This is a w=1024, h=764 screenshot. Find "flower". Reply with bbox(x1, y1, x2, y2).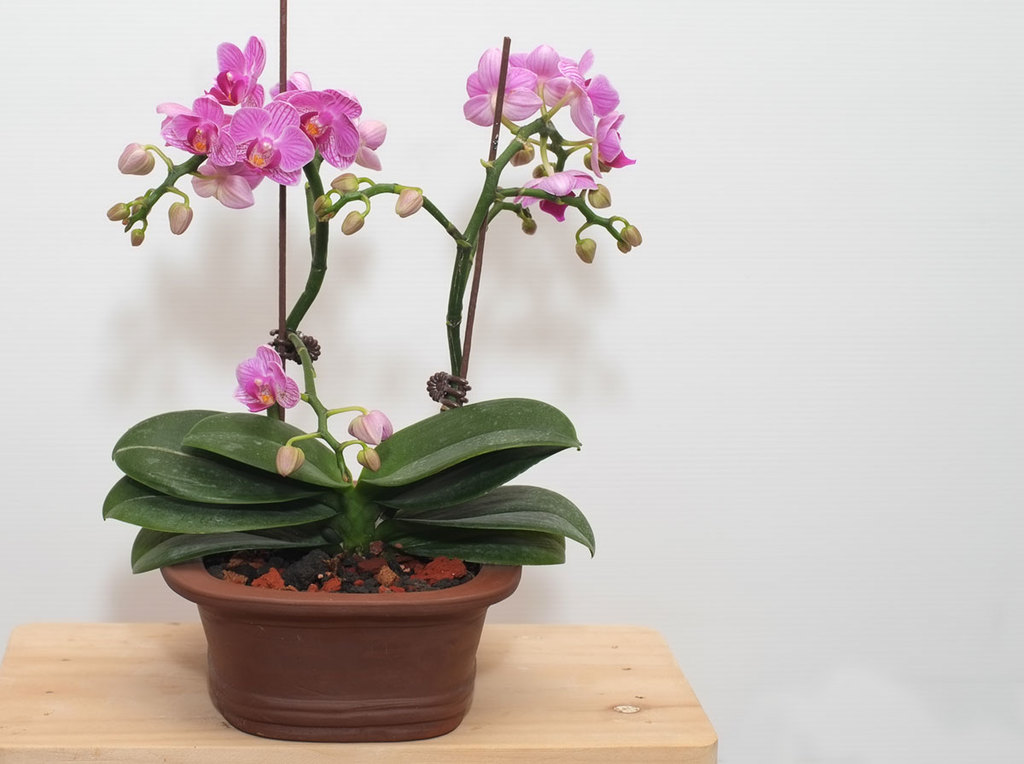
bbox(509, 170, 599, 225).
